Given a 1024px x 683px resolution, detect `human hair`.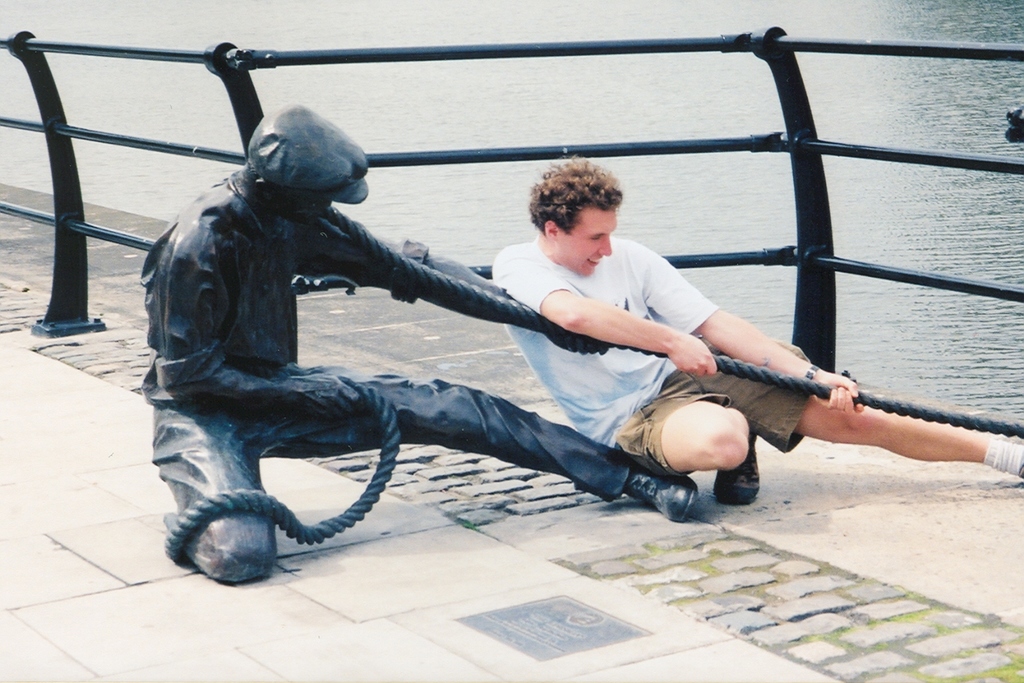
BBox(531, 156, 625, 232).
